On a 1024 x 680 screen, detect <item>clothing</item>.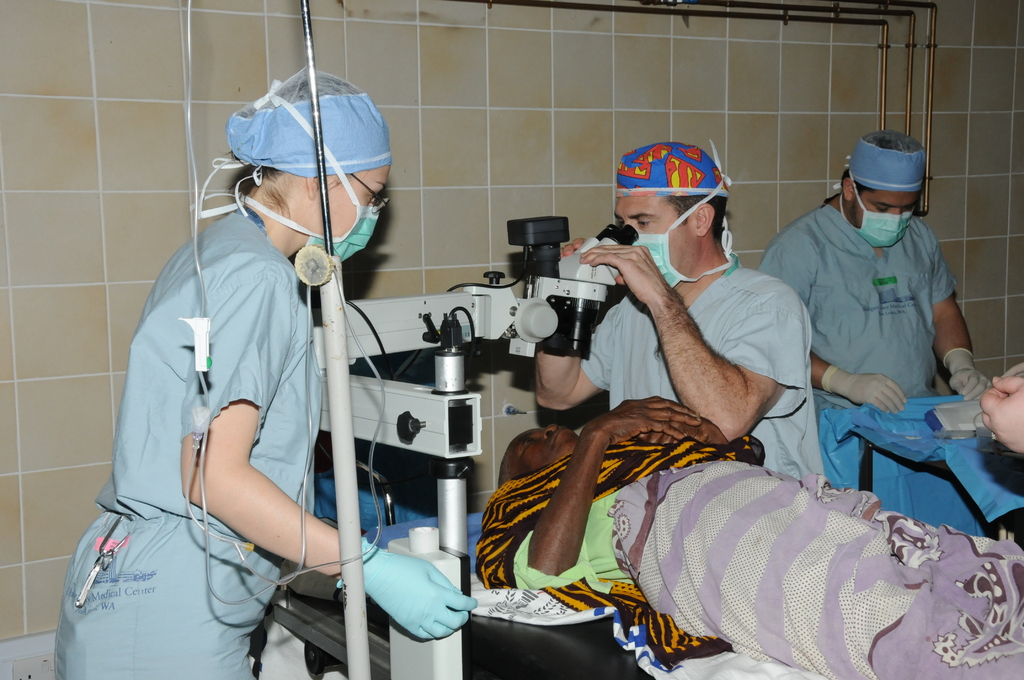
rect(54, 206, 323, 679).
